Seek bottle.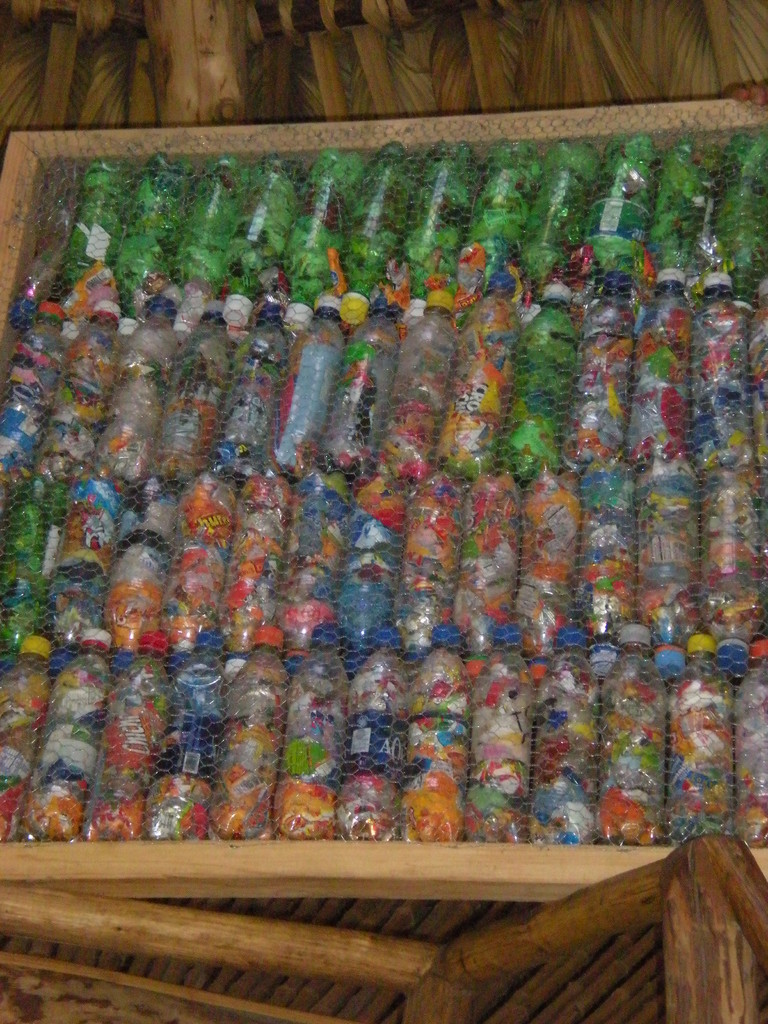
(x1=439, y1=268, x2=523, y2=478).
